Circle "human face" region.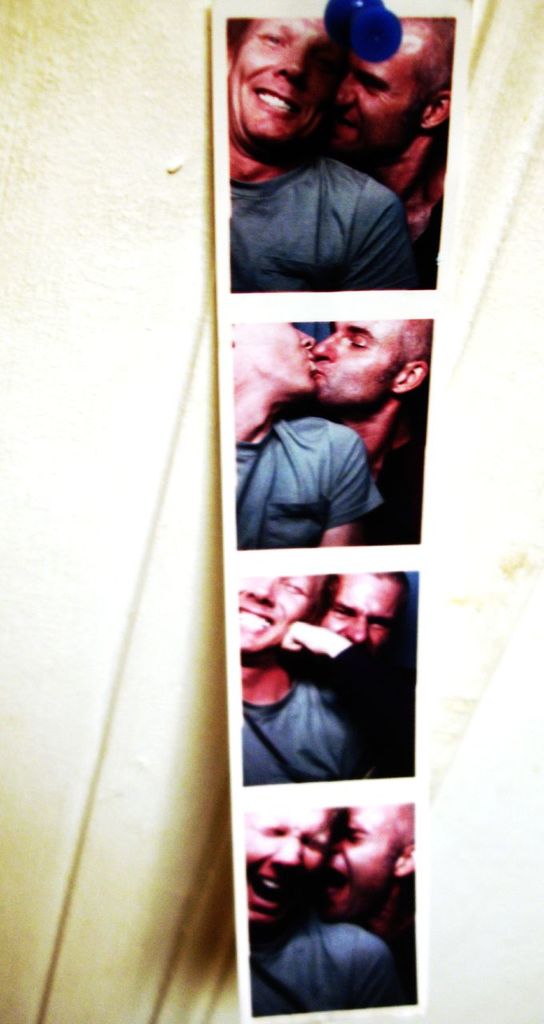
Region: l=329, t=806, r=414, b=917.
